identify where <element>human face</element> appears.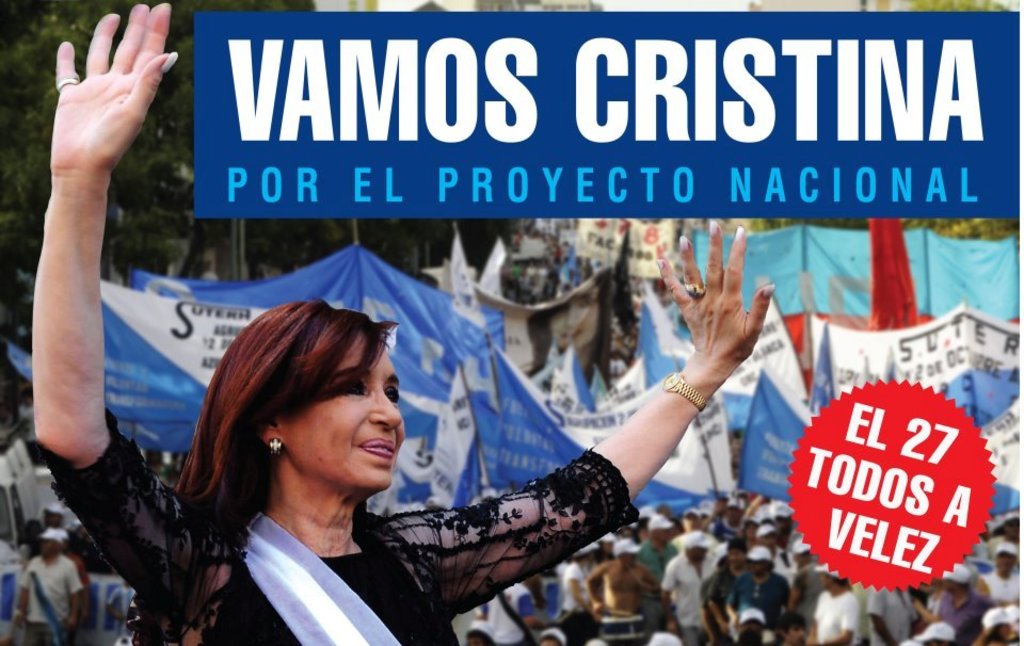
Appears at x1=551 y1=288 x2=599 y2=350.
